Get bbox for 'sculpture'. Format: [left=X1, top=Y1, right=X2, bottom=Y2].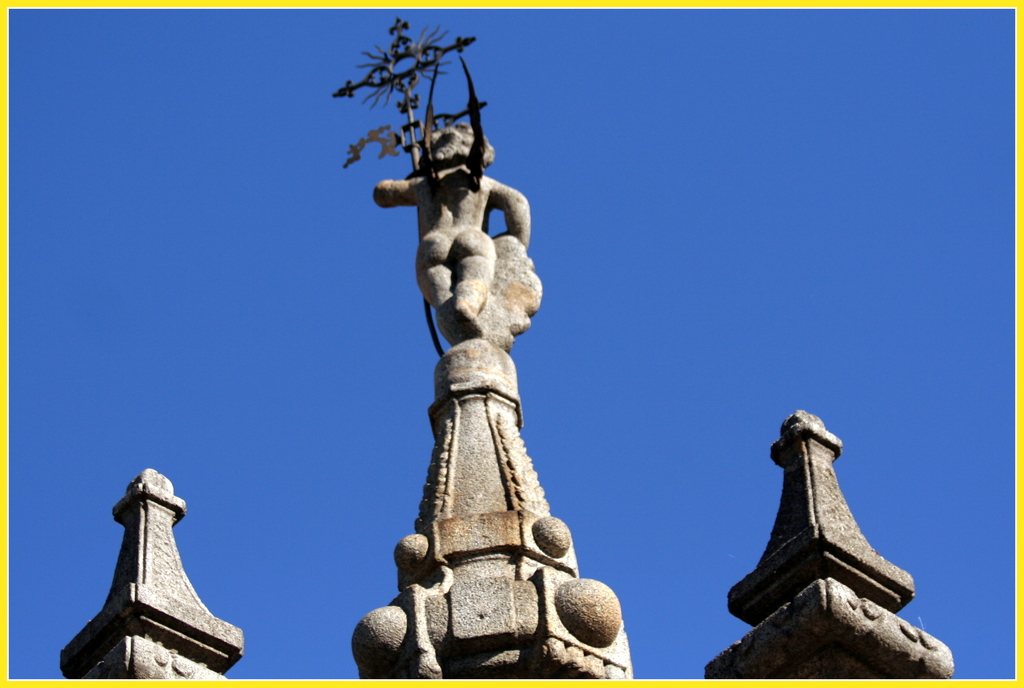
[left=723, top=398, right=929, bottom=668].
